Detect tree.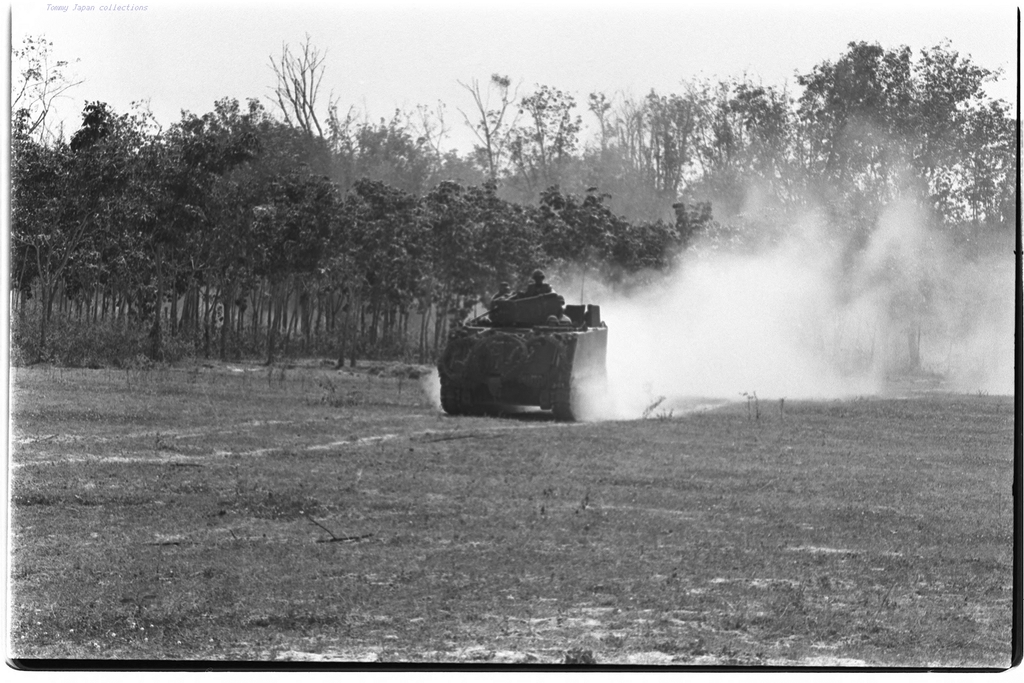
Detected at x1=776, y1=37, x2=1023, y2=388.
